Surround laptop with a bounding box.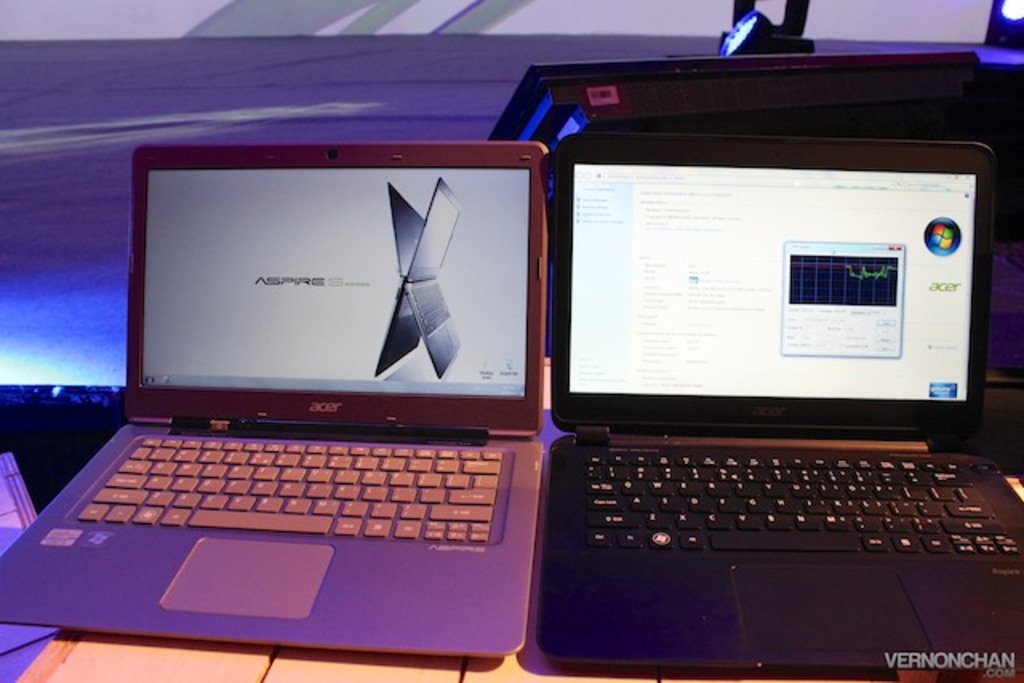
(539, 131, 1022, 673).
